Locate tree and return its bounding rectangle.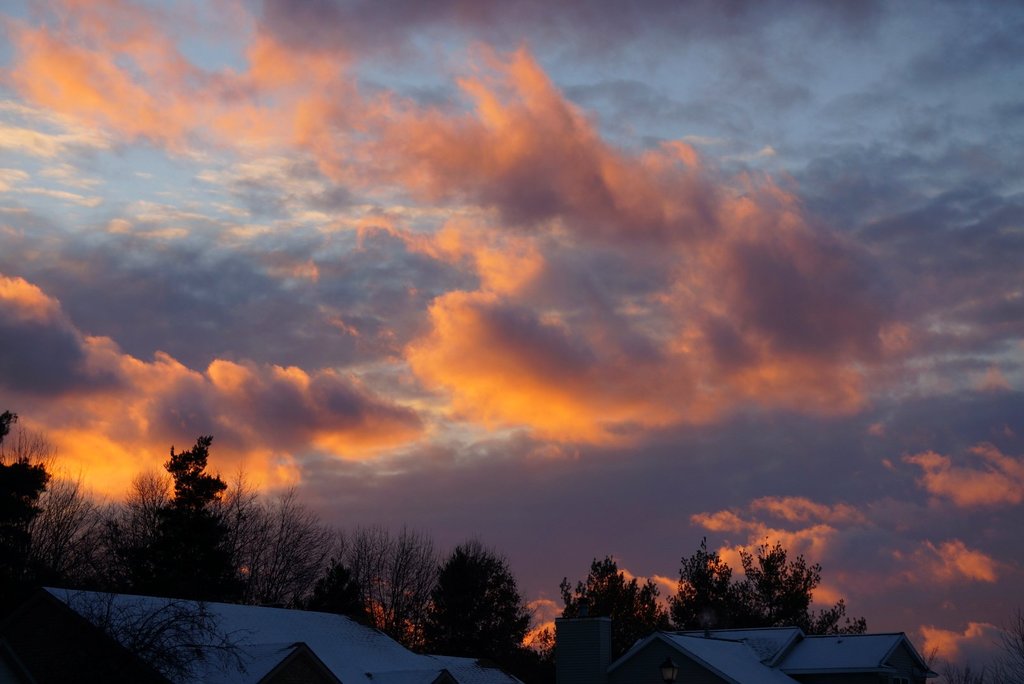
detection(529, 553, 678, 683).
